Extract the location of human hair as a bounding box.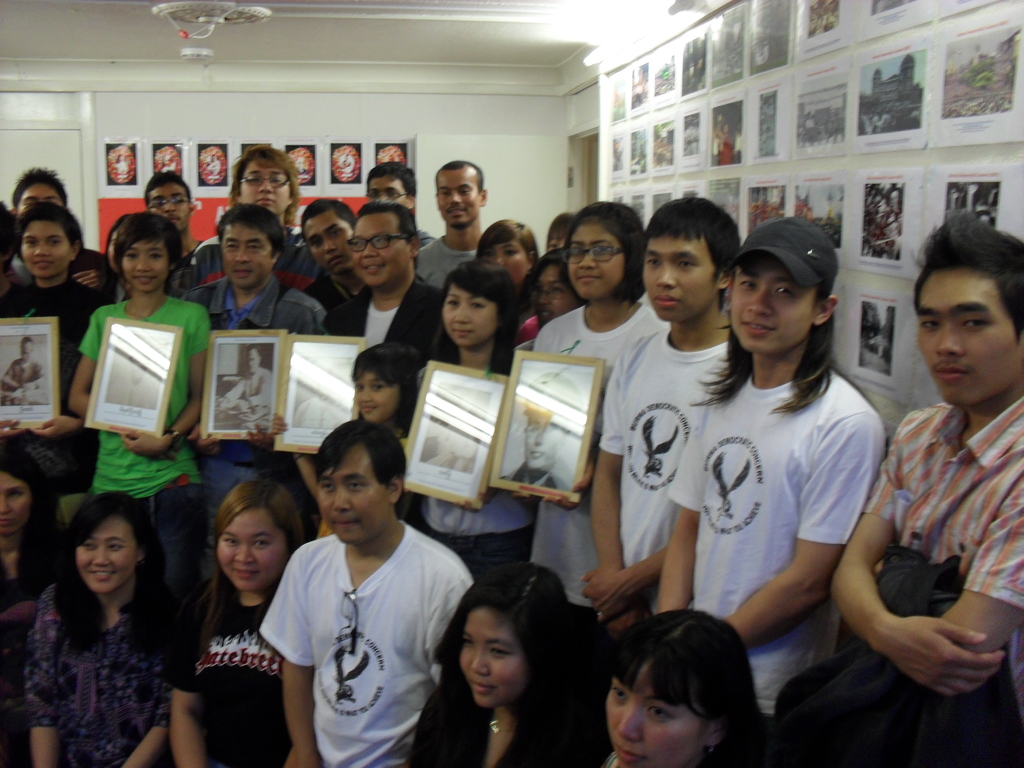
(33,493,158,663).
